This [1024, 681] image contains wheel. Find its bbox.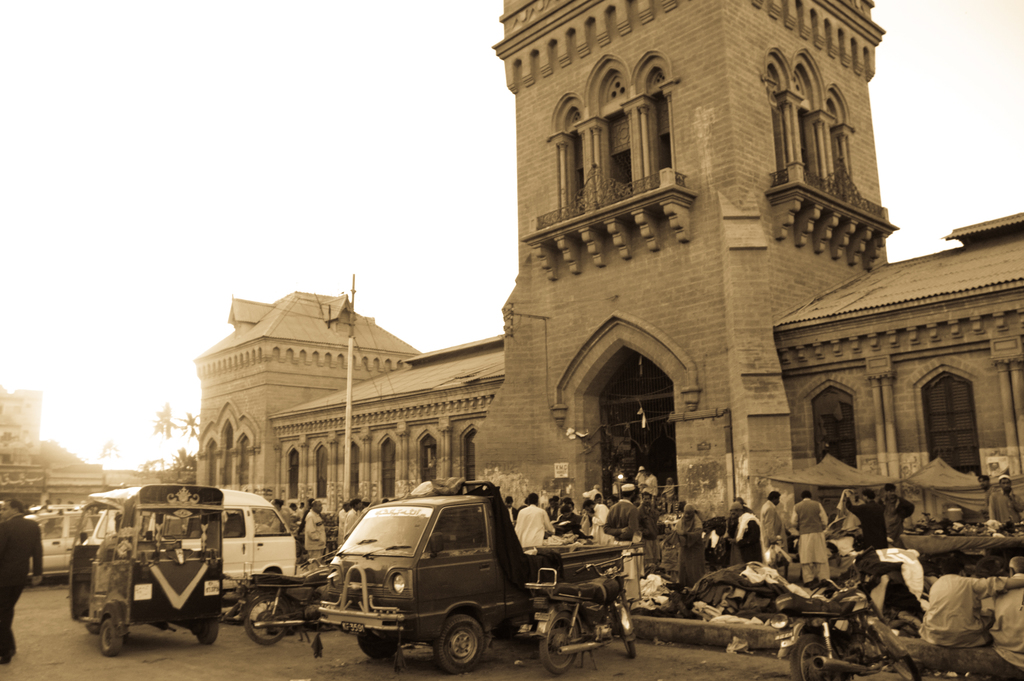
[620, 629, 635, 659].
